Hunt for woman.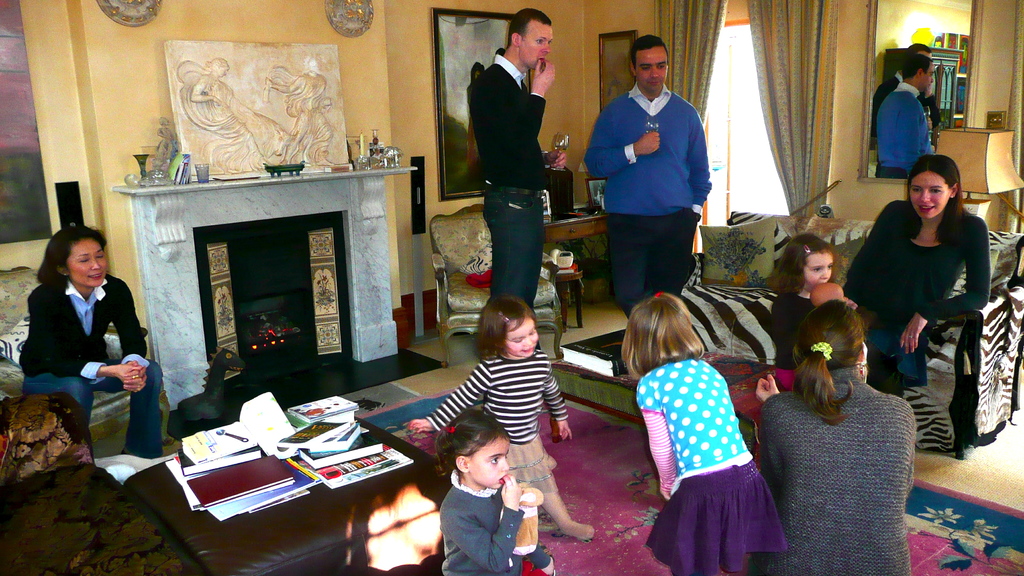
Hunted down at (840, 155, 991, 387).
